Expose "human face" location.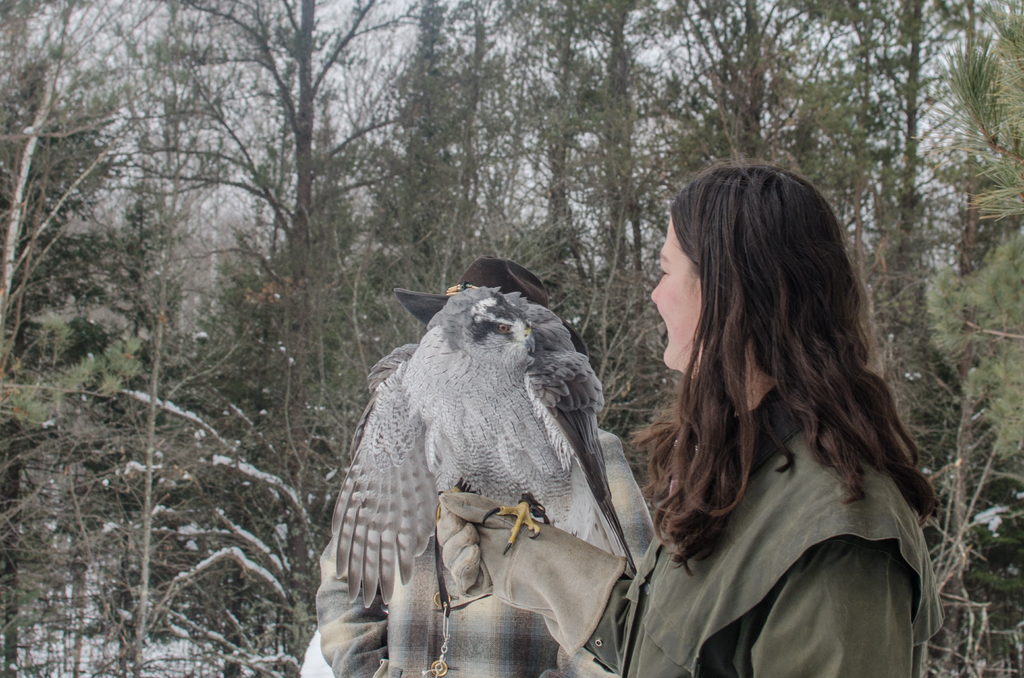
Exposed at {"x1": 649, "y1": 215, "x2": 698, "y2": 362}.
